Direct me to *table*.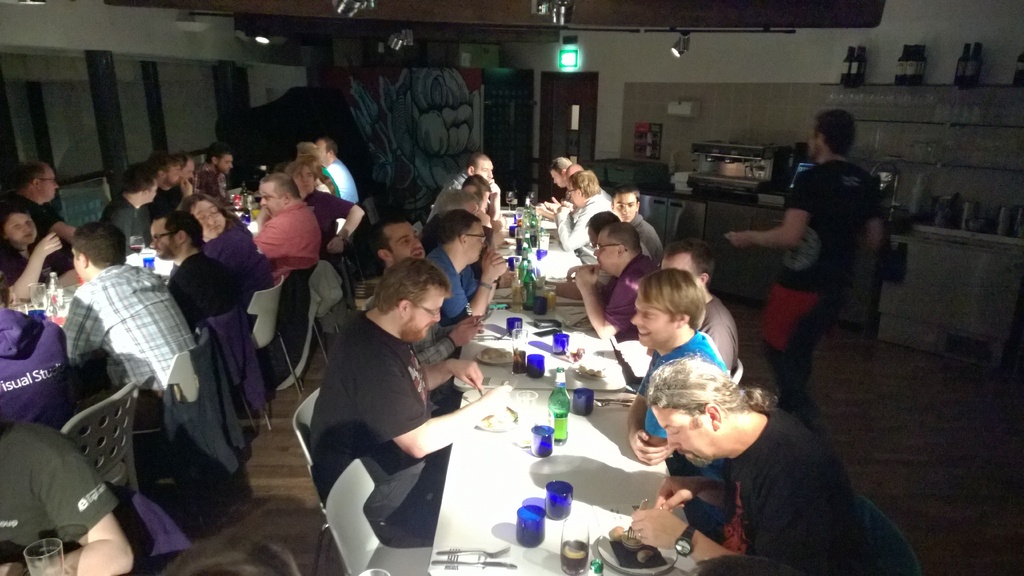
Direction: [left=426, top=202, right=735, bottom=575].
